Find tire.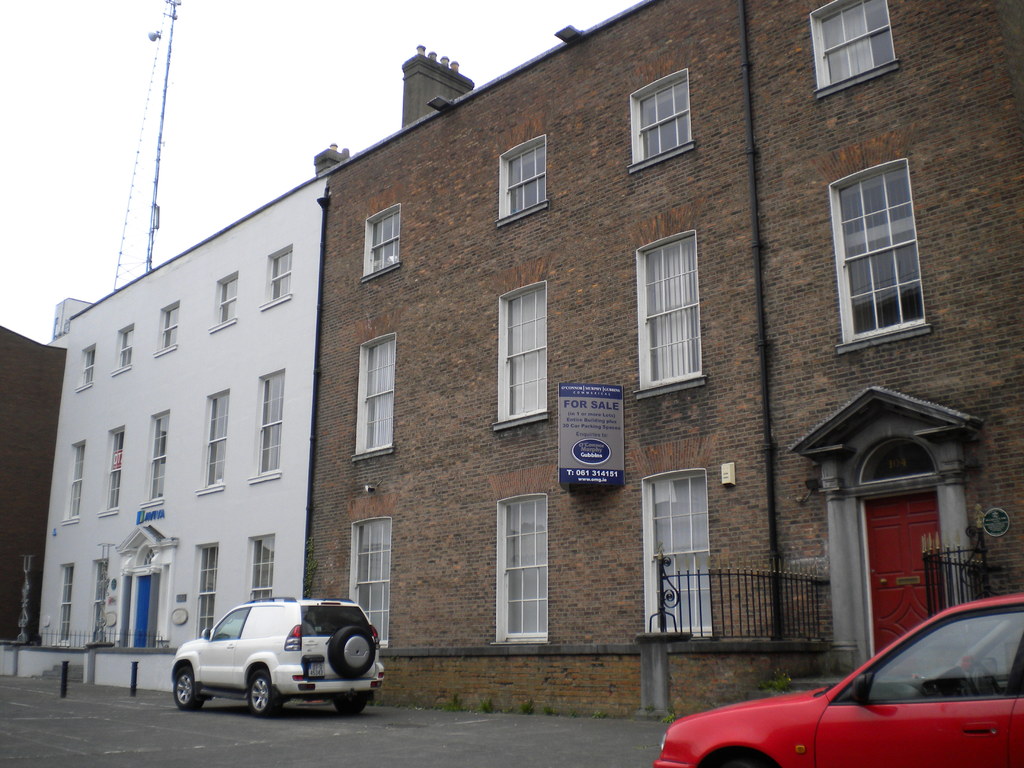
locate(173, 667, 205, 709).
